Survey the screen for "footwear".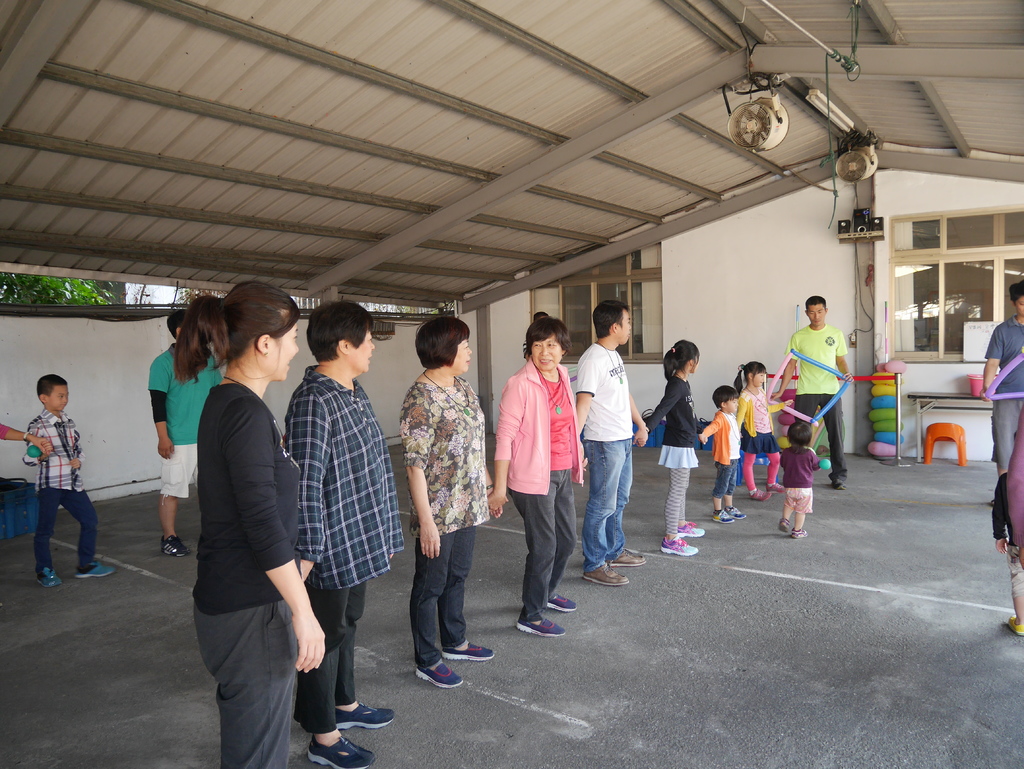
Survey found: box=[730, 501, 742, 515].
